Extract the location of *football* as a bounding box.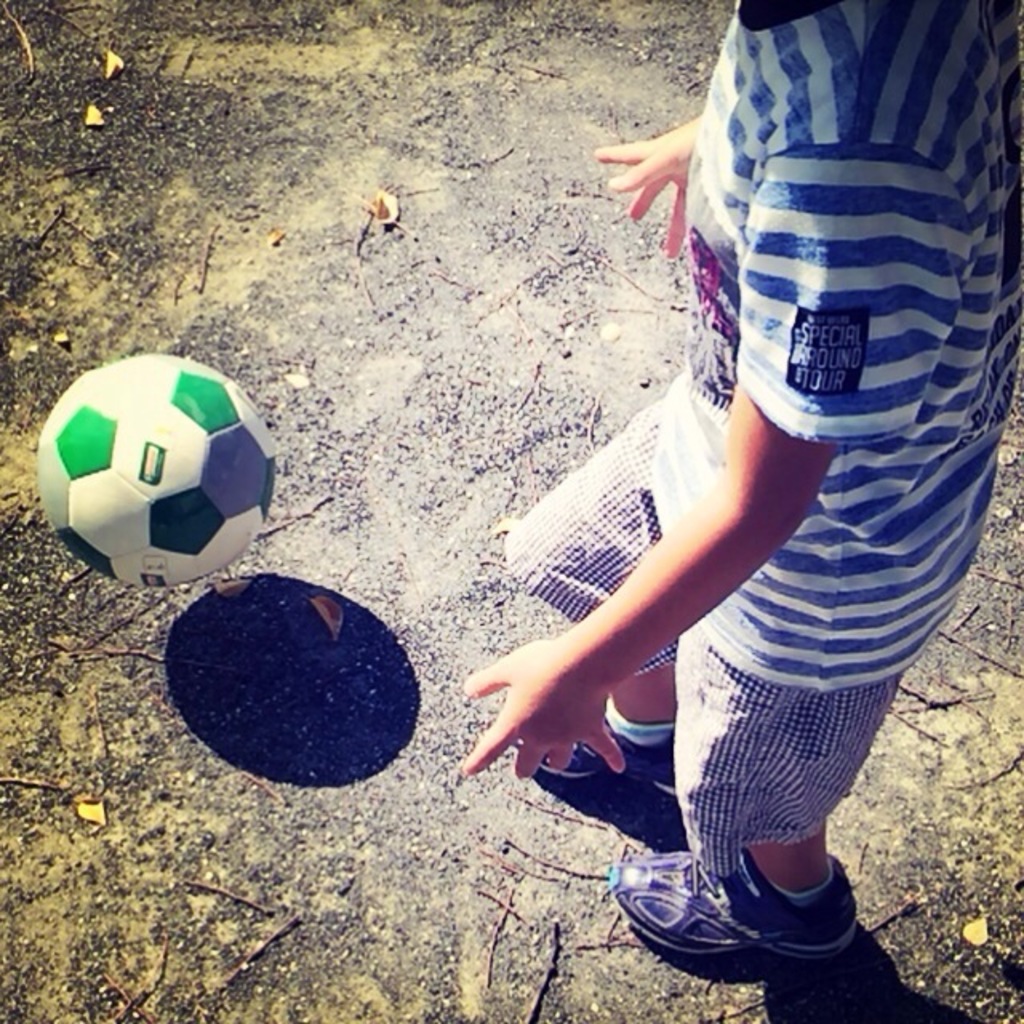
(left=30, top=350, right=282, bottom=592).
